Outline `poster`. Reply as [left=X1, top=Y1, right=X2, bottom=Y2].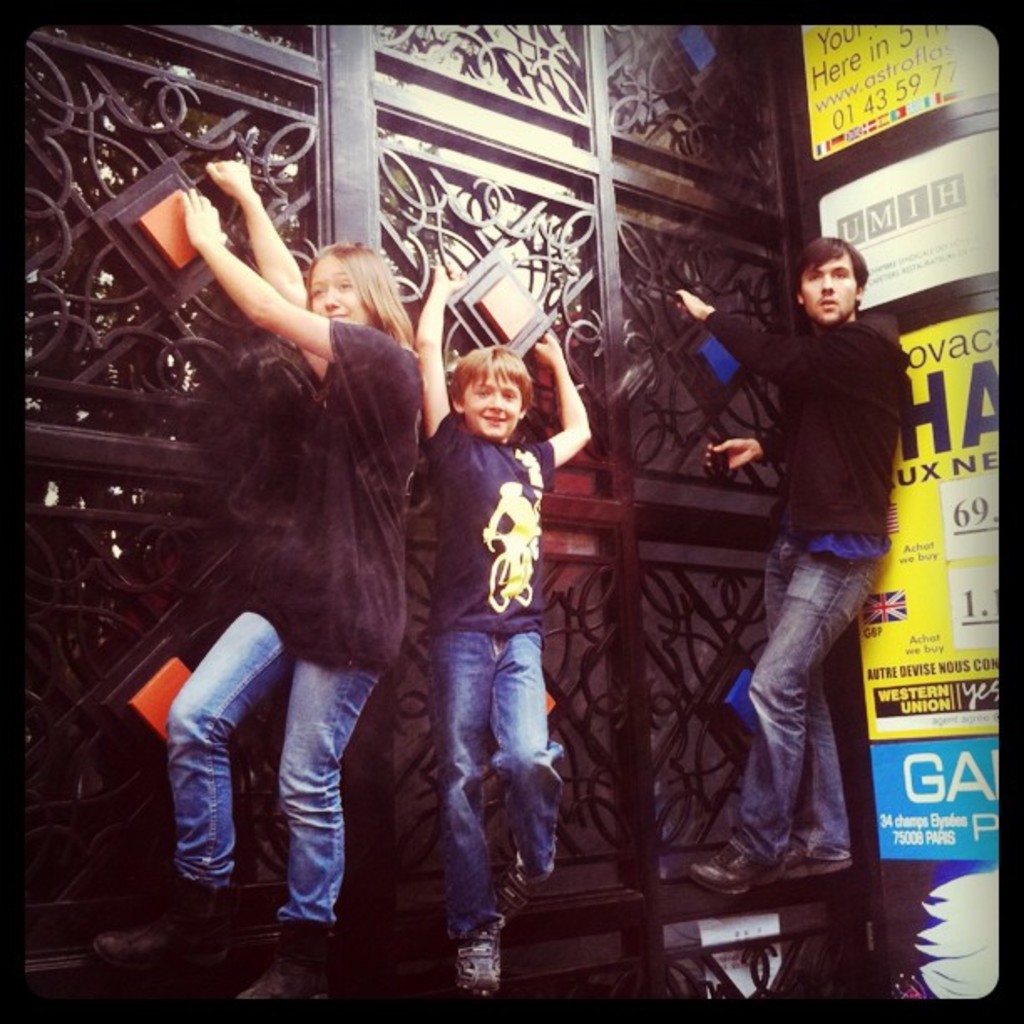
[left=798, top=23, right=997, bottom=154].
